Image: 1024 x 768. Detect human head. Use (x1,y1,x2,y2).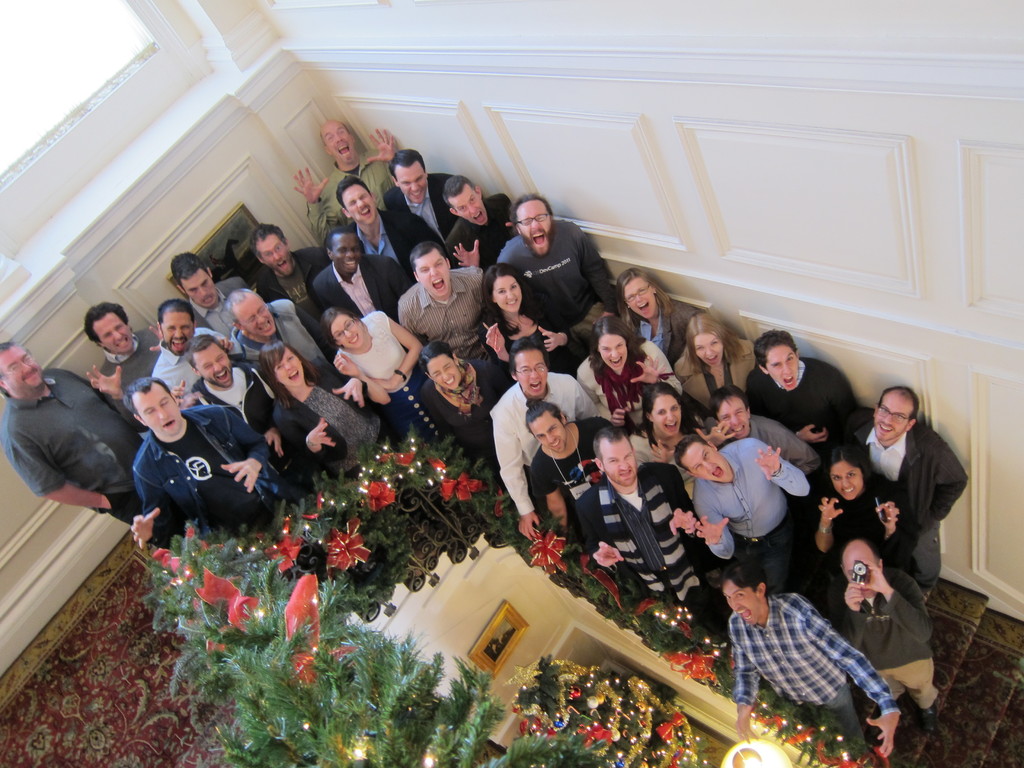
(320,308,361,351).
